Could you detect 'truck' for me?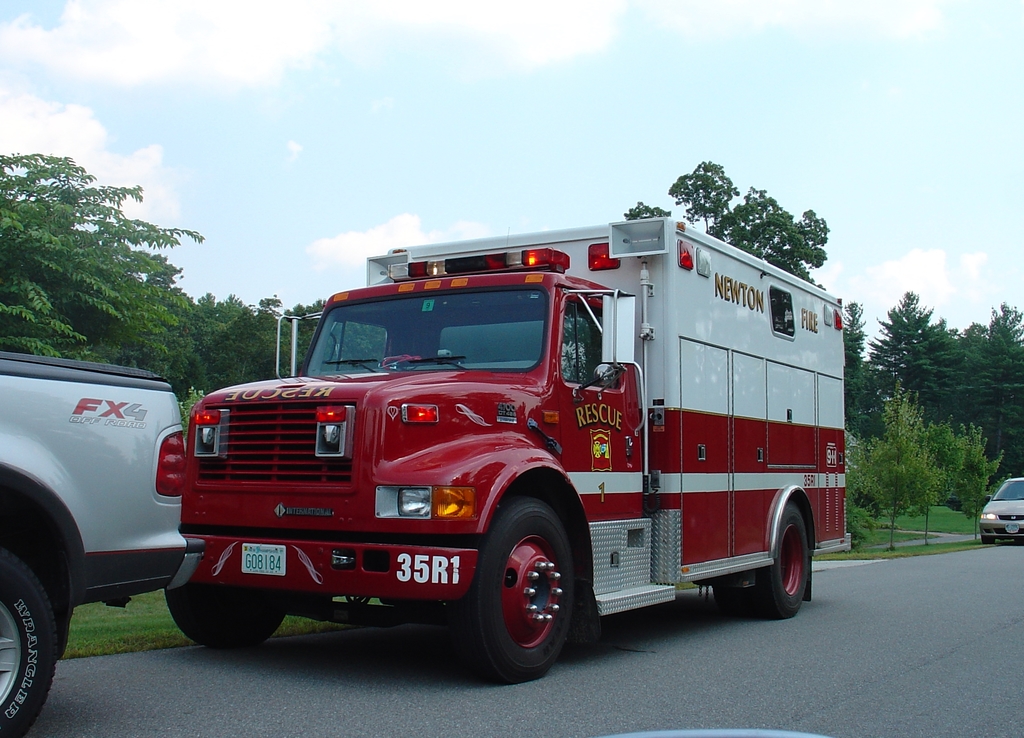
Detection result: left=0, top=353, right=198, bottom=737.
